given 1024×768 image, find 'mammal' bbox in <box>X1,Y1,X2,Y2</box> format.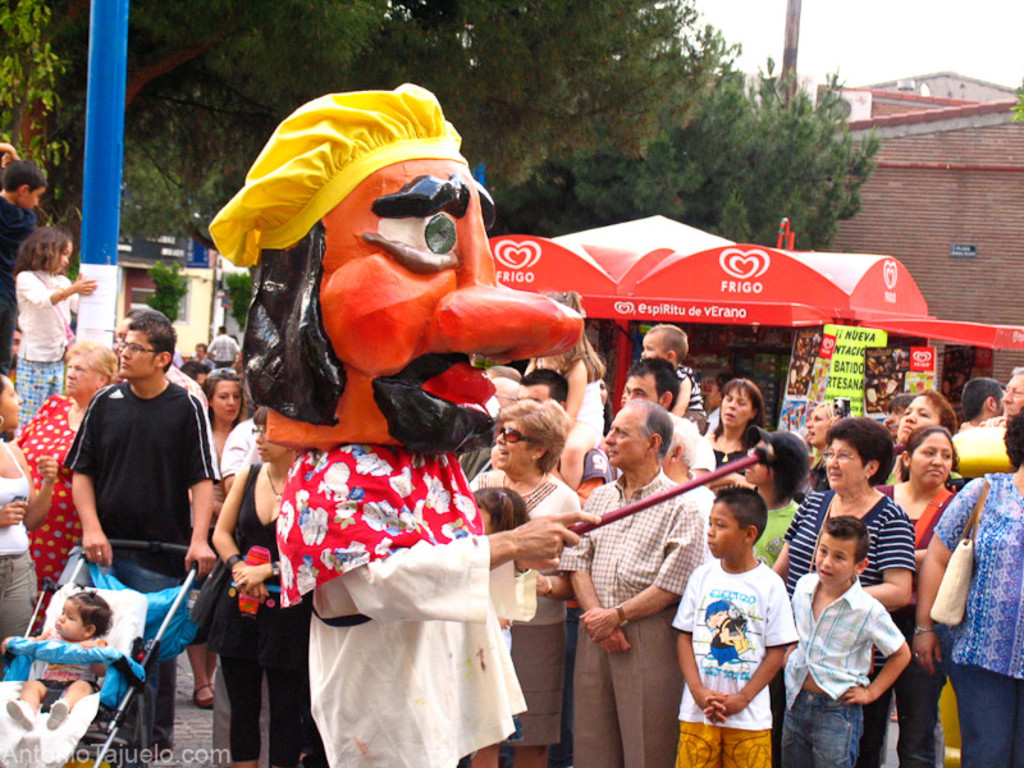
<box>20,344,114,628</box>.
